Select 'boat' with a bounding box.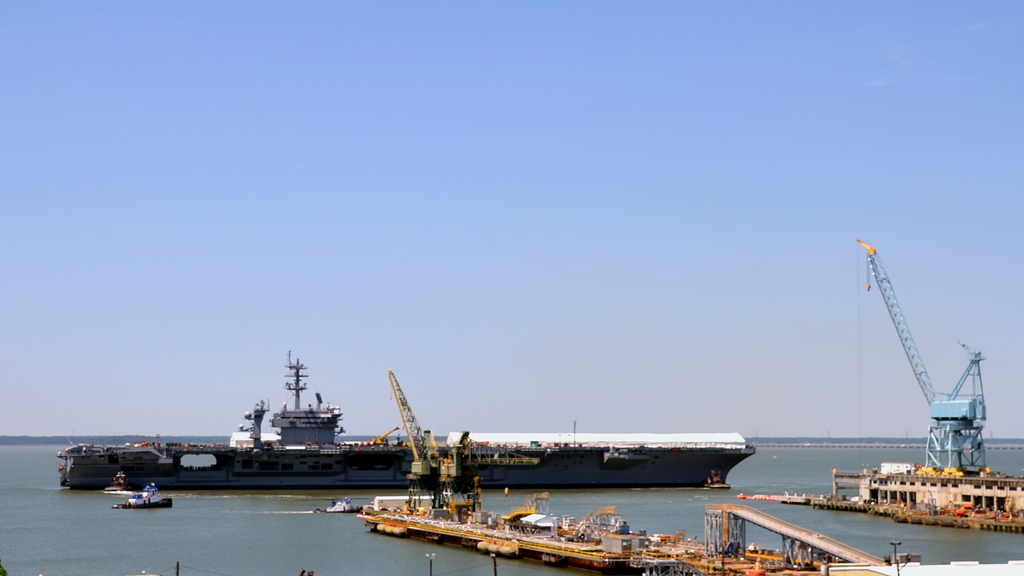
BBox(776, 487, 808, 508).
